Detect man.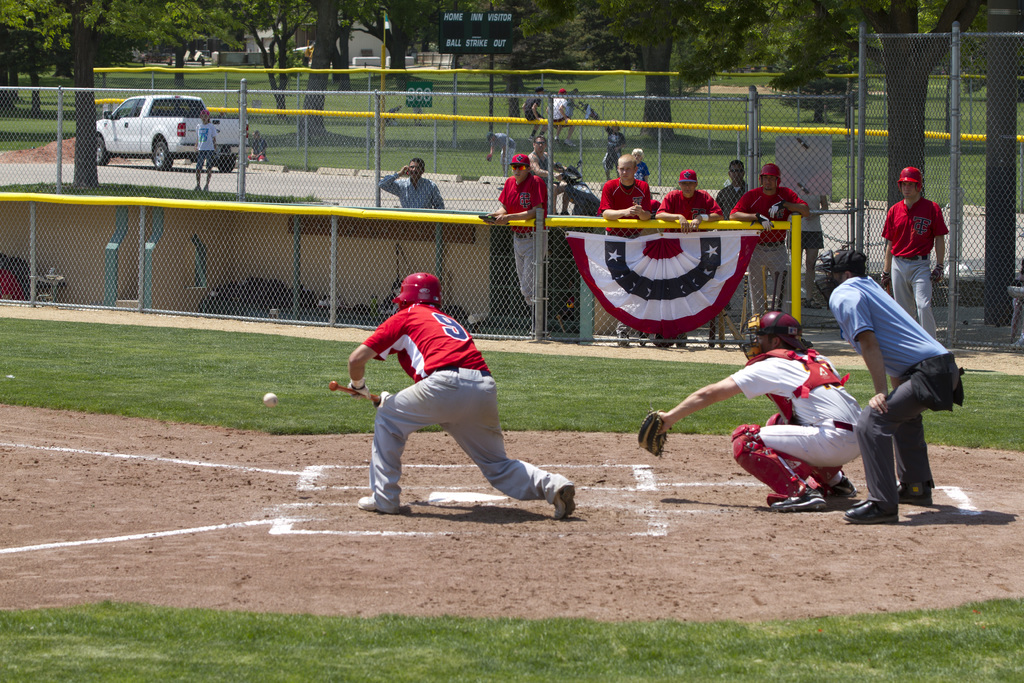
Detected at <region>788, 199, 821, 274</region>.
